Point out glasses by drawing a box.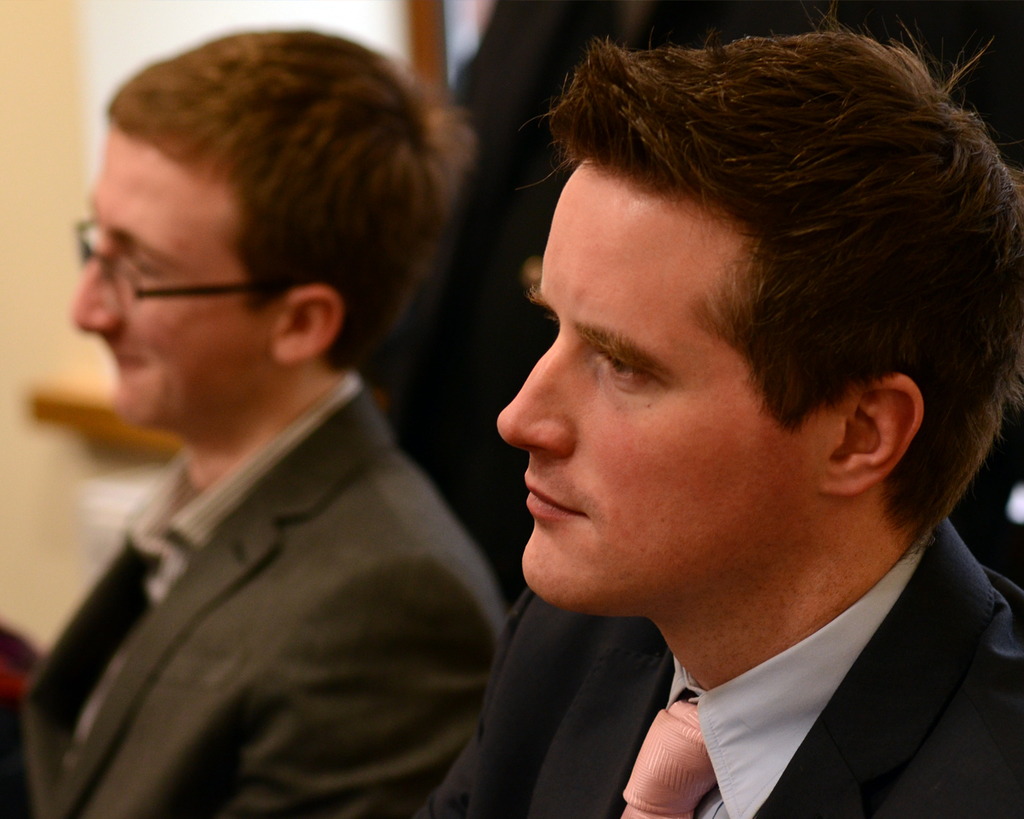
select_region(62, 233, 321, 330).
